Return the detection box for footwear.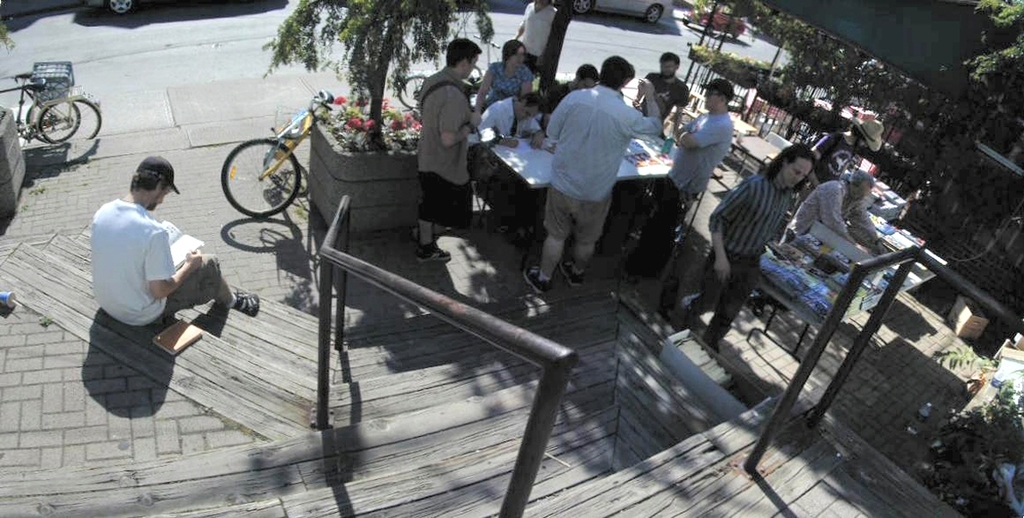
702 319 732 354.
